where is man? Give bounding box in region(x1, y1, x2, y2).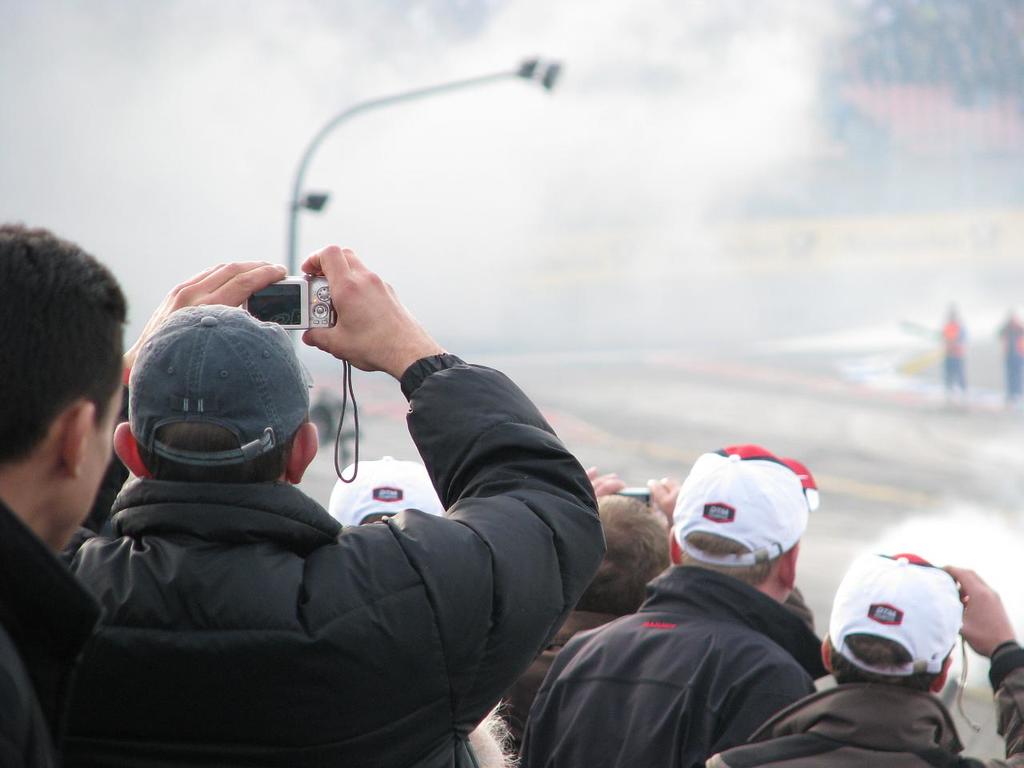
region(58, 234, 606, 767).
